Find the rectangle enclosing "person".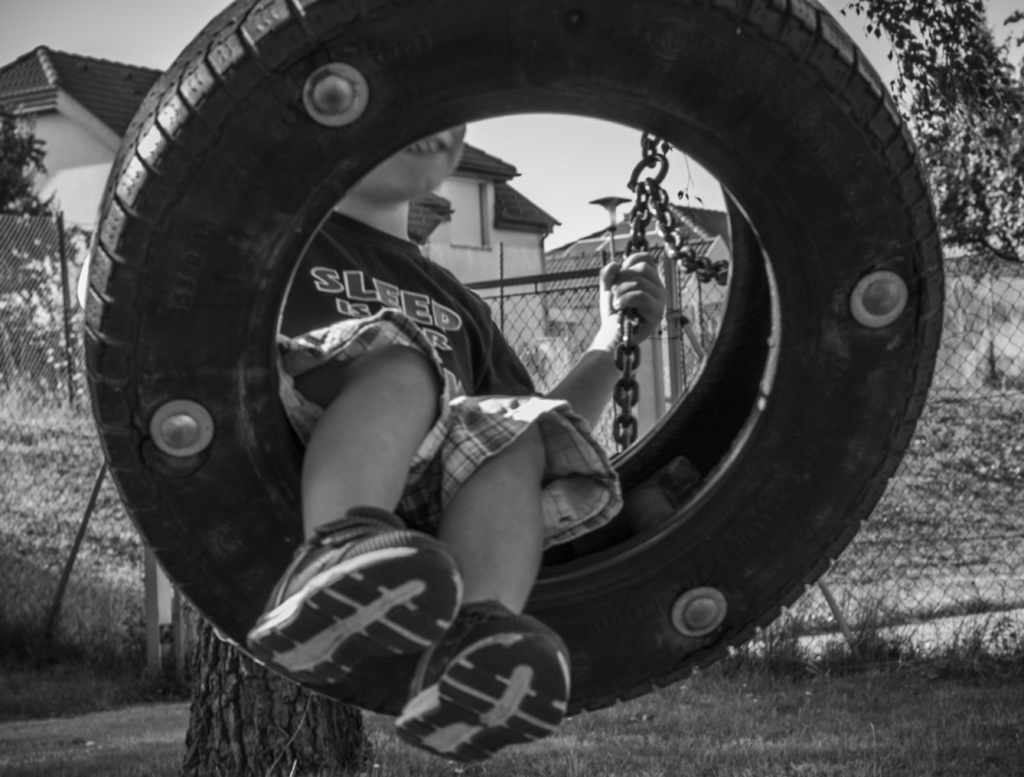
locate(244, 121, 673, 770).
